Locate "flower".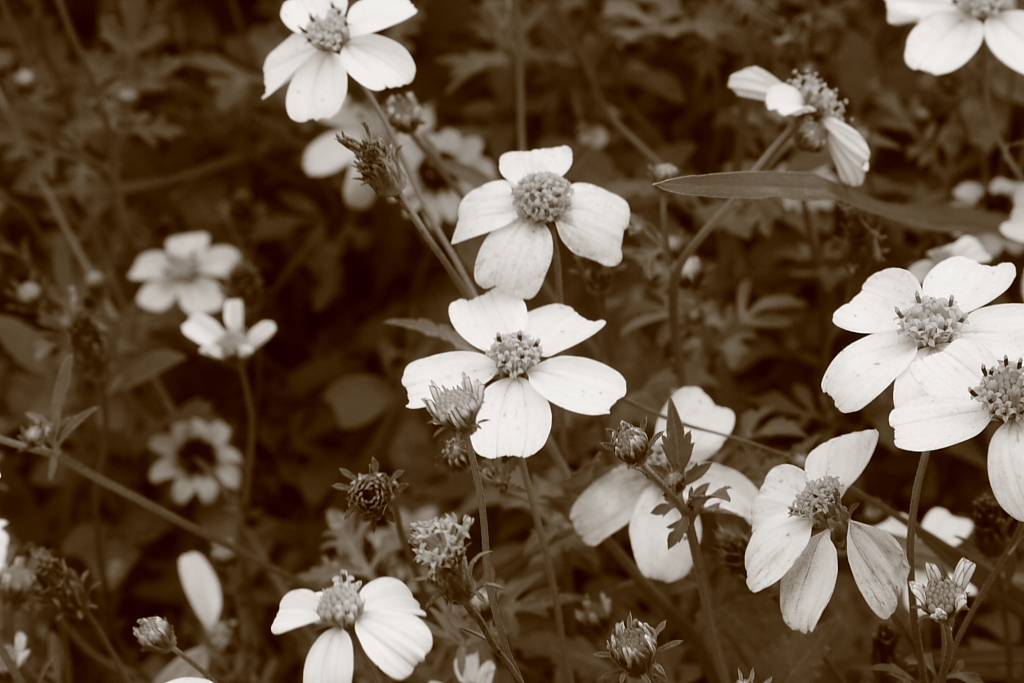
Bounding box: 126, 230, 245, 316.
